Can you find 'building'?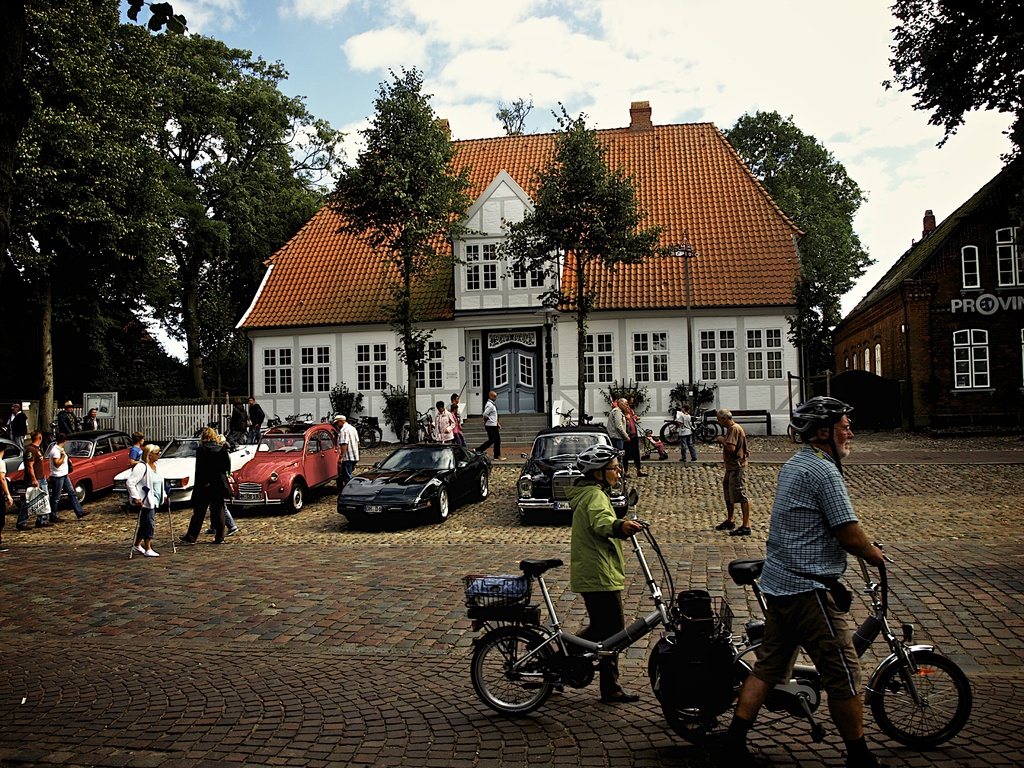
Yes, bounding box: BBox(817, 150, 1023, 451).
